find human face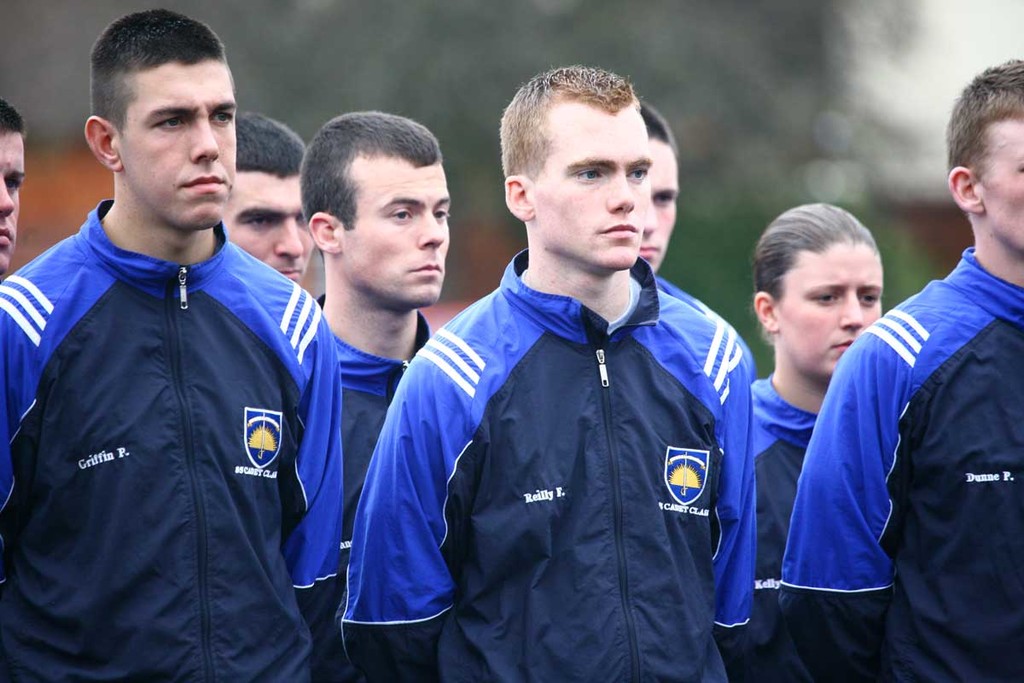
detection(528, 106, 651, 267)
